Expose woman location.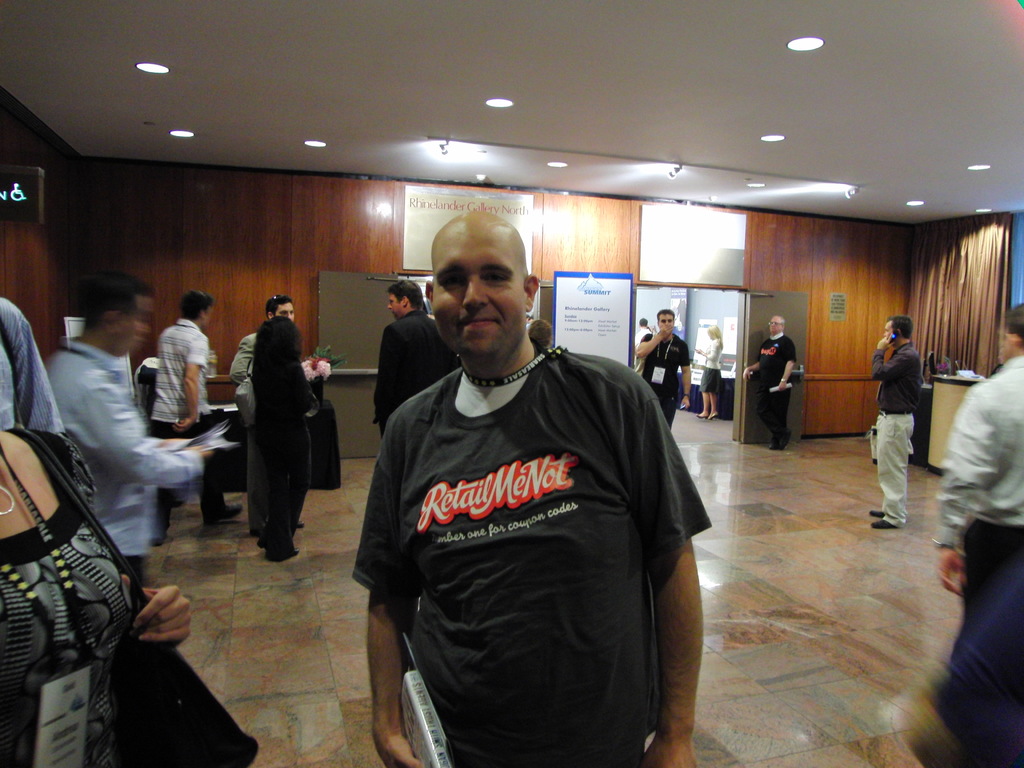
Exposed at detection(0, 422, 251, 765).
